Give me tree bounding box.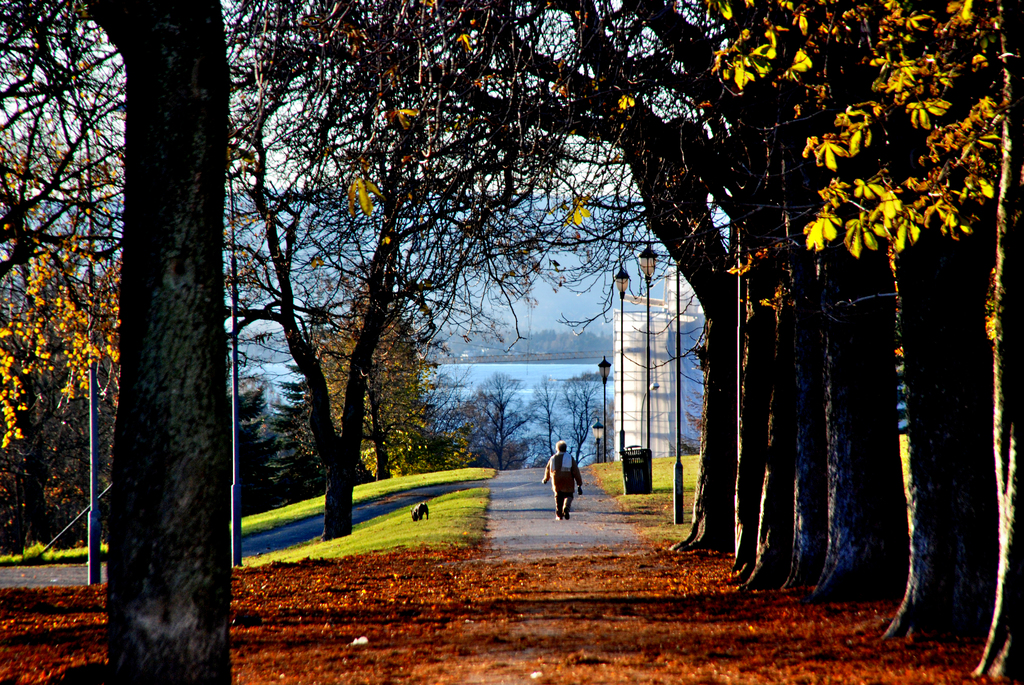
[312, 274, 452, 468].
